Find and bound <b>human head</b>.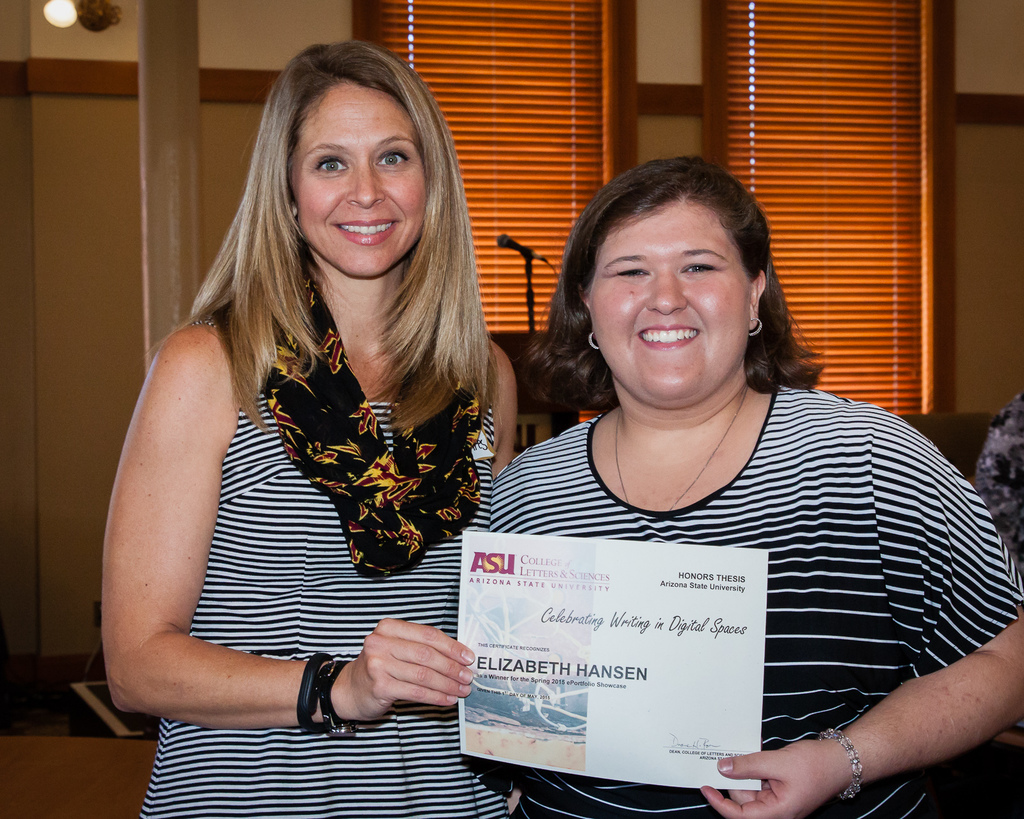
Bound: 577:155:774:413.
